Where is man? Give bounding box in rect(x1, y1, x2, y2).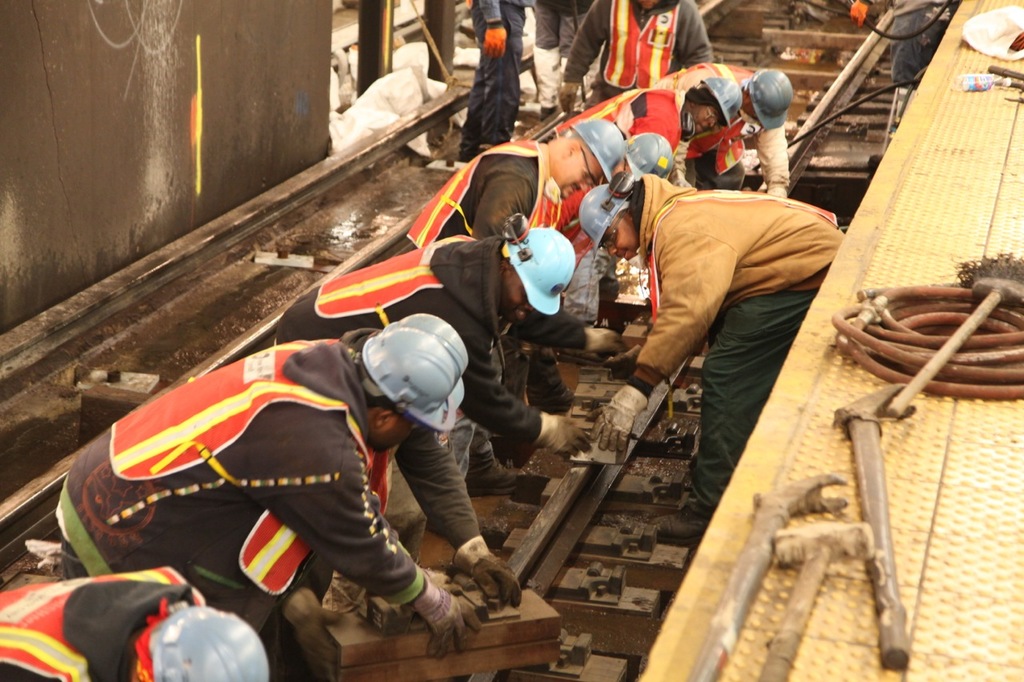
rect(0, 562, 259, 681).
